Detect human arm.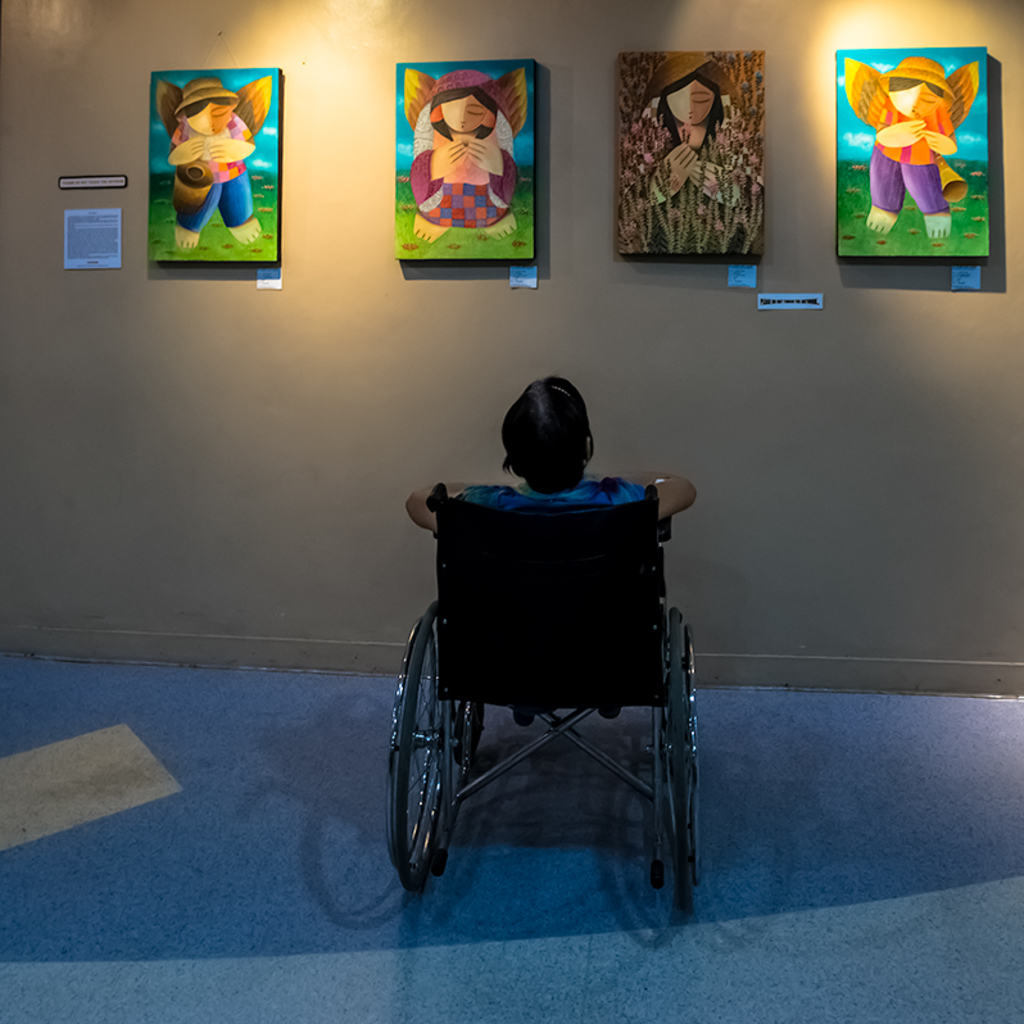
Detected at x1=873, y1=119, x2=928, y2=150.
